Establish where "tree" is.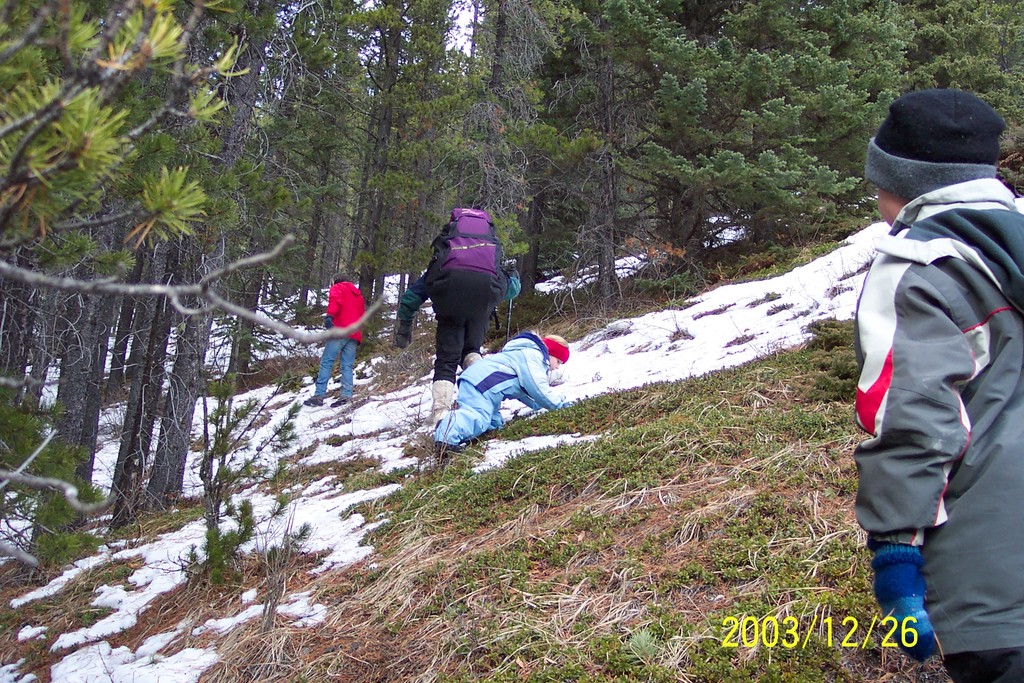
Established at <box>204,0,314,425</box>.
